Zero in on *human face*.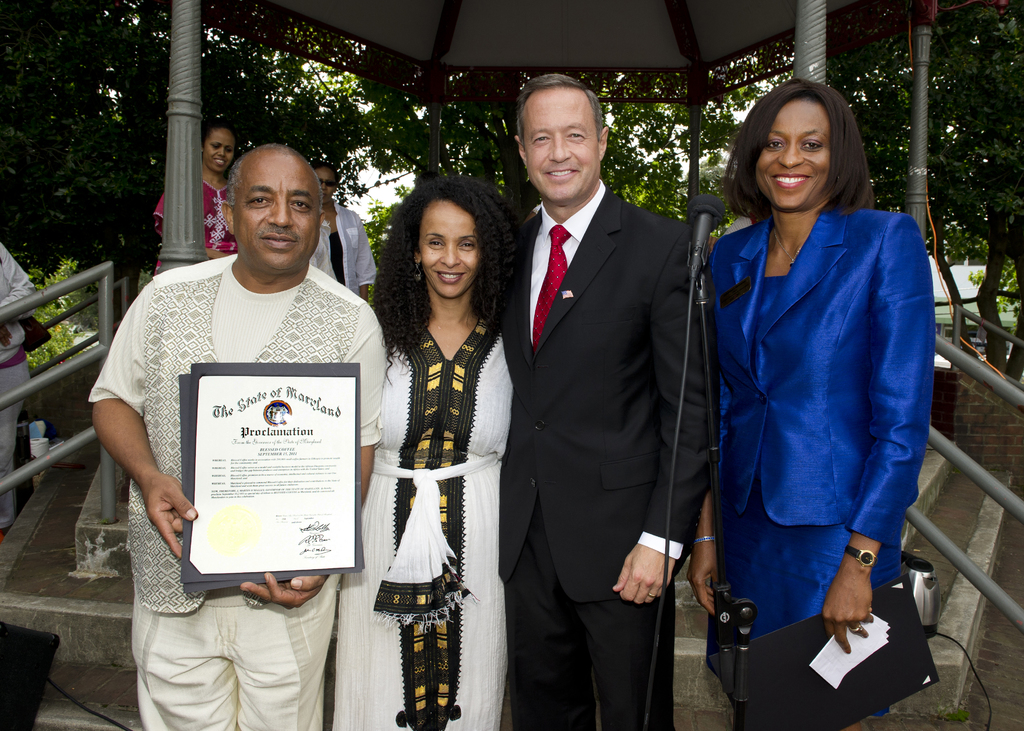
Zeroed in: x1=415, y1=201, x2=478, y2=303.
